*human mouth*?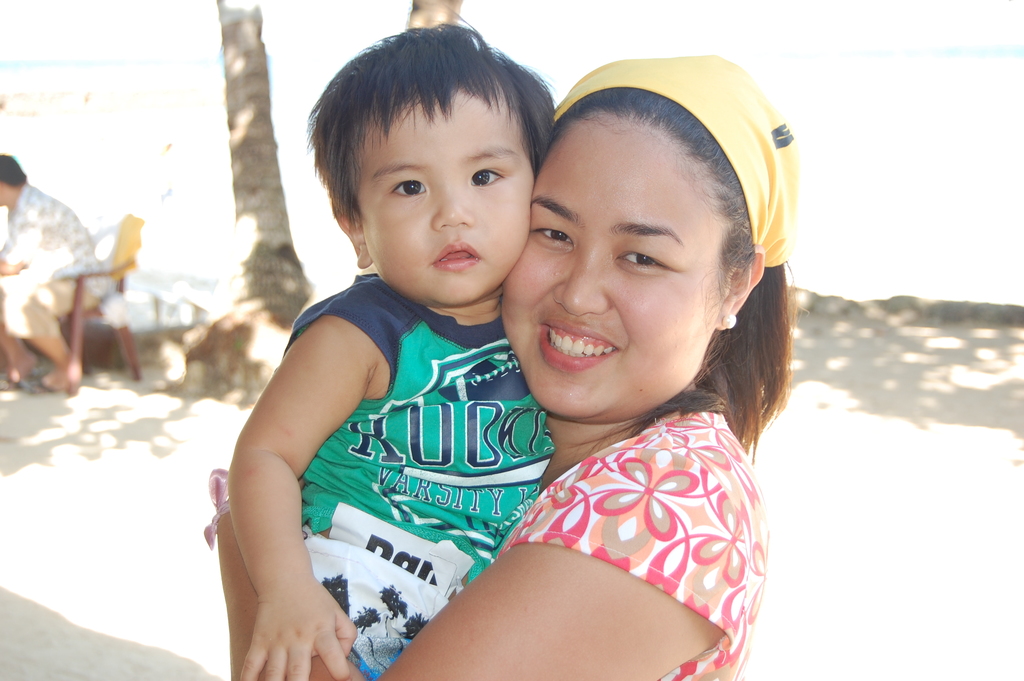
(436, 241, 486, 266)
